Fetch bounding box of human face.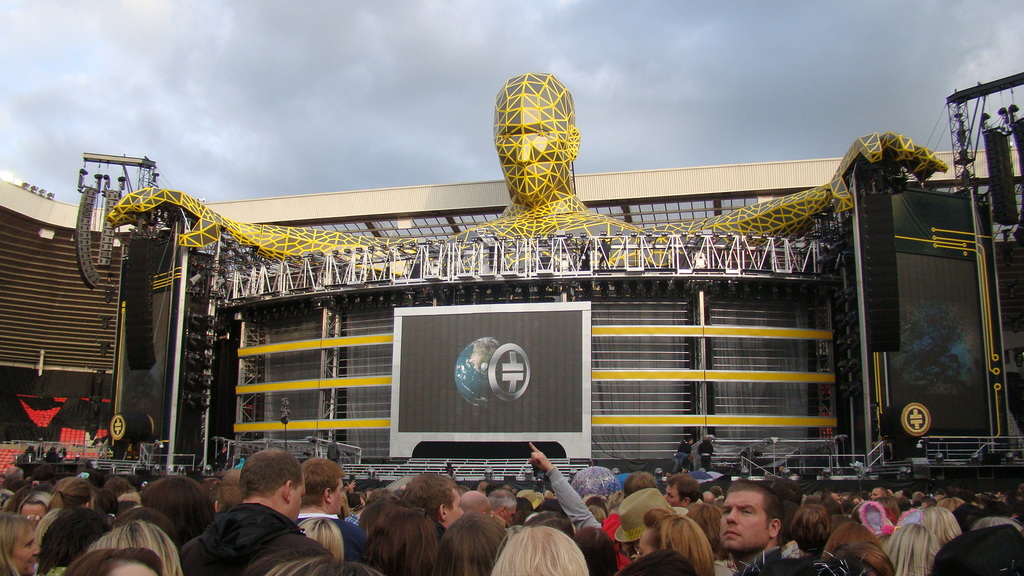
Bbox: bbox(332, 477, 347, 515).
